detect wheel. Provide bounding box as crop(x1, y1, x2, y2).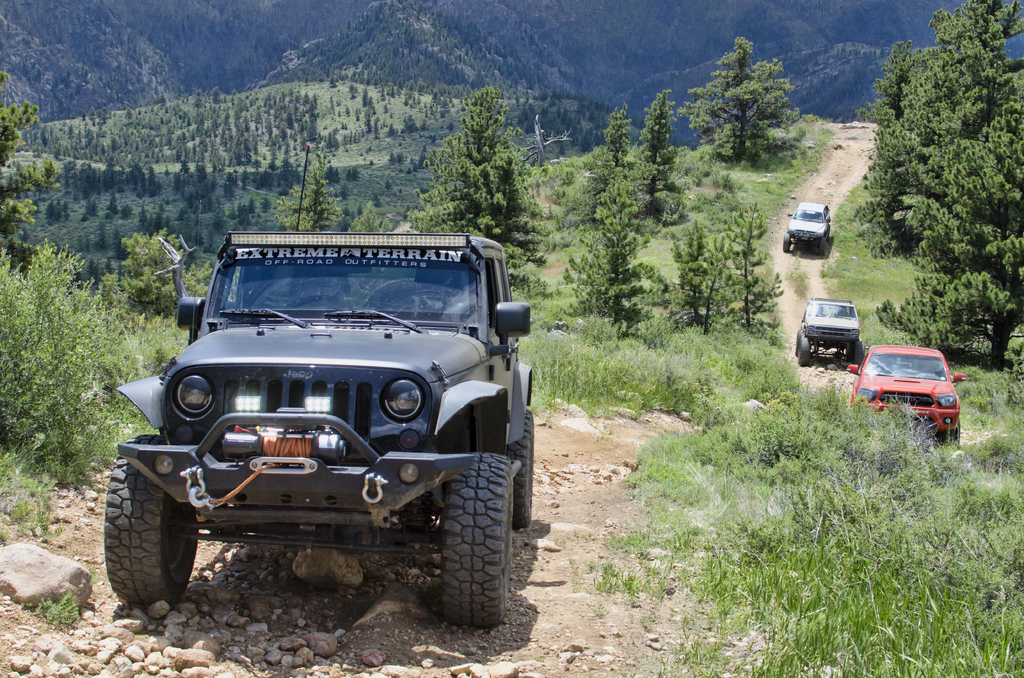
crop(794, 325, 804, 353).
